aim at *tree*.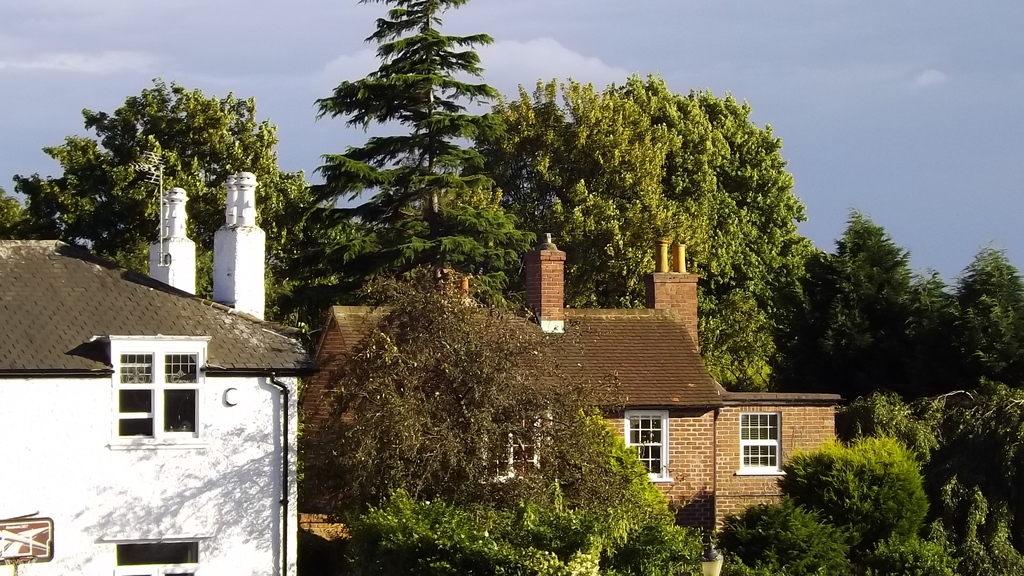
Aimed at 0 71 370 333.
